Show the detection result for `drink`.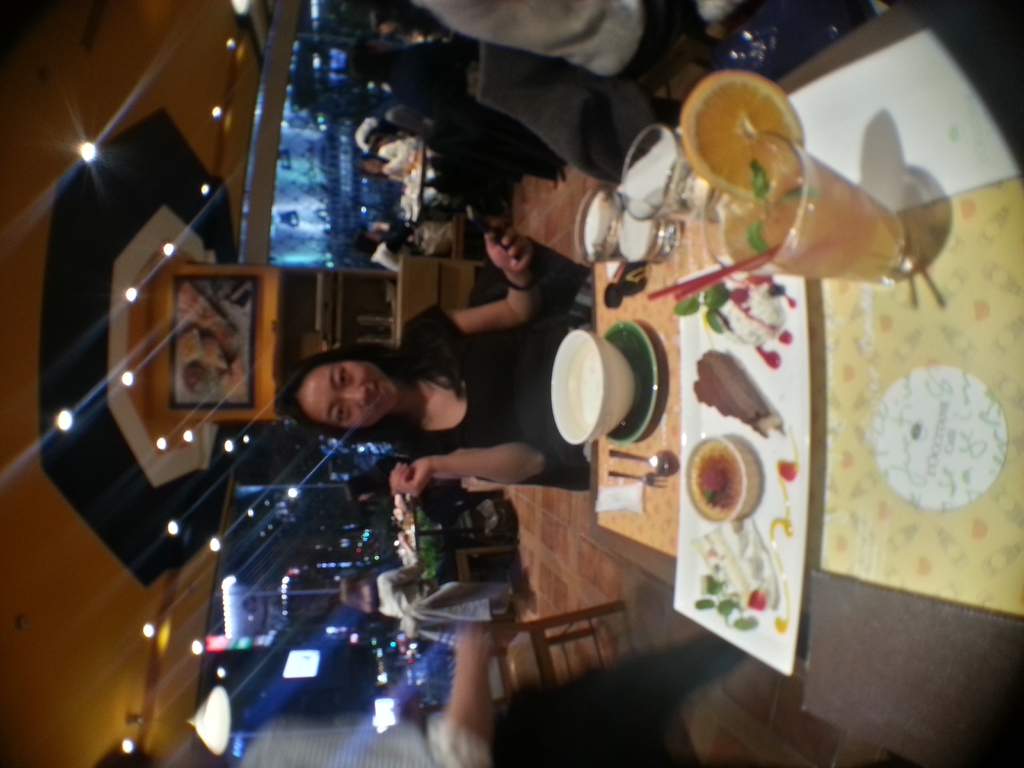
617:121:727:223.
